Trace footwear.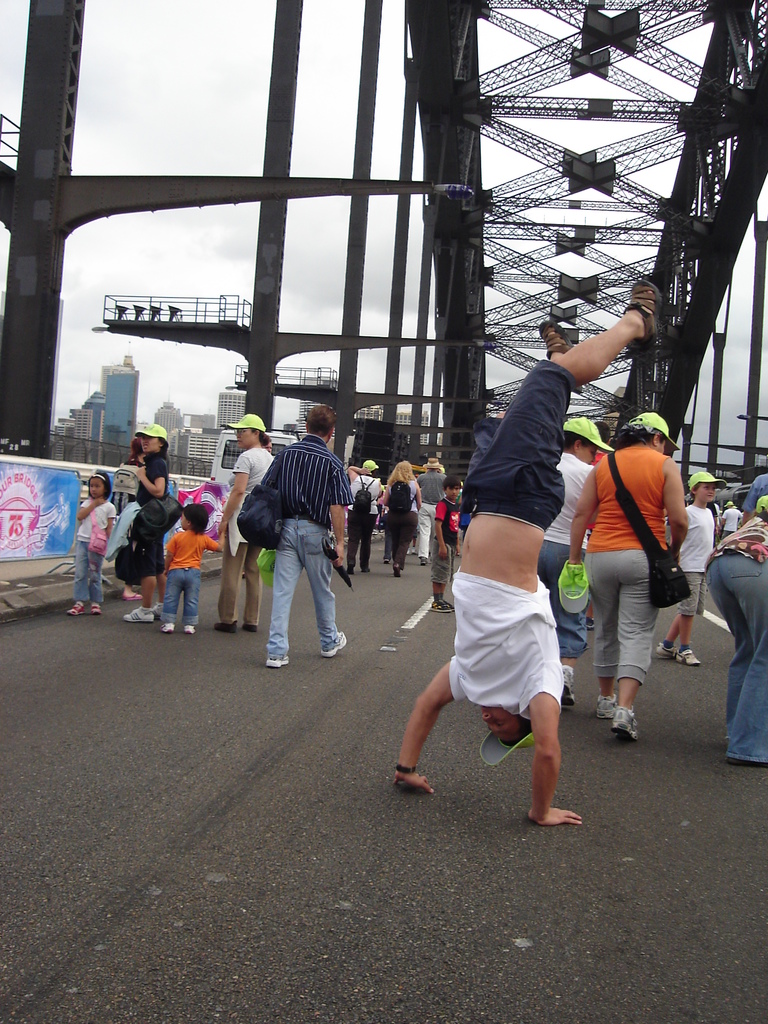
Traced to select_region(653, 643, 675, 659).
